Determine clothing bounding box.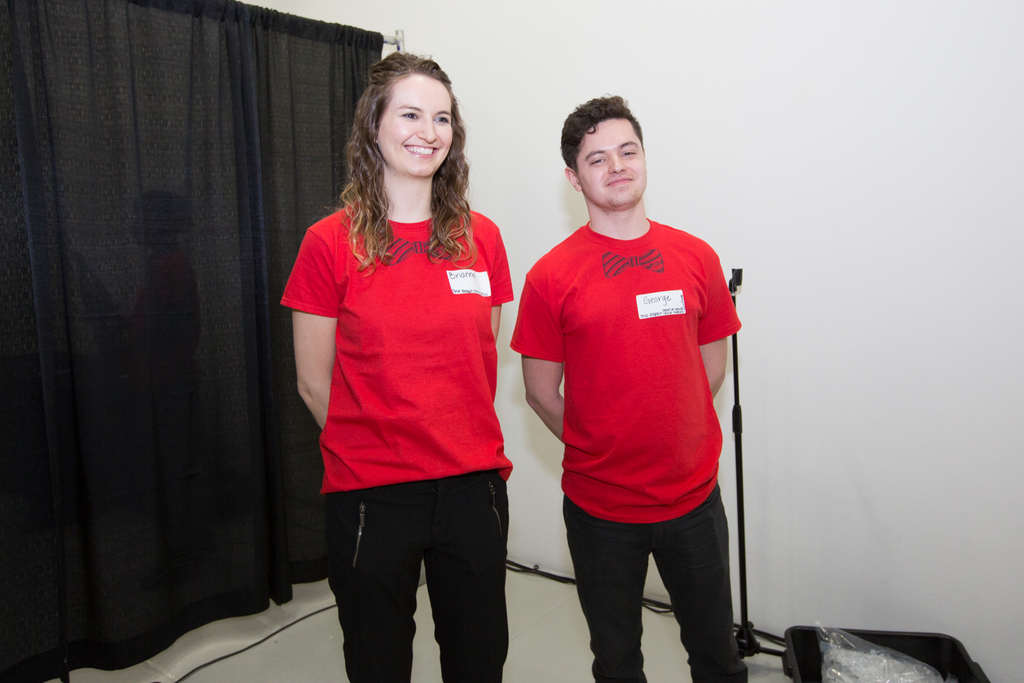
Determined: rect(273, 186, 545, 682).
